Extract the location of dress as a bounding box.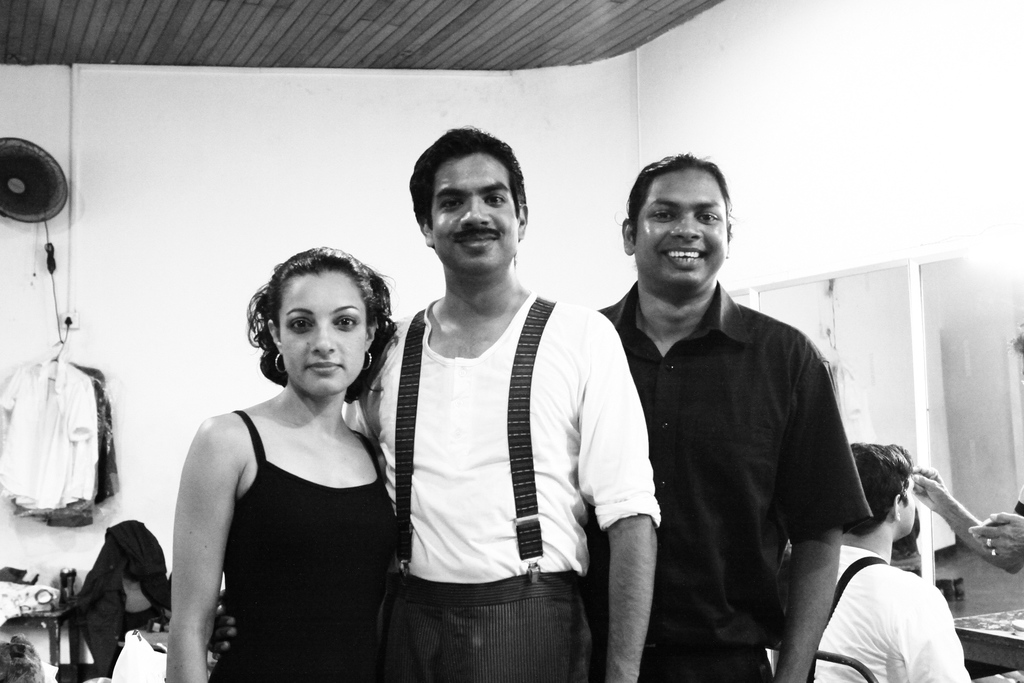
[205, 406, 397, 682].
